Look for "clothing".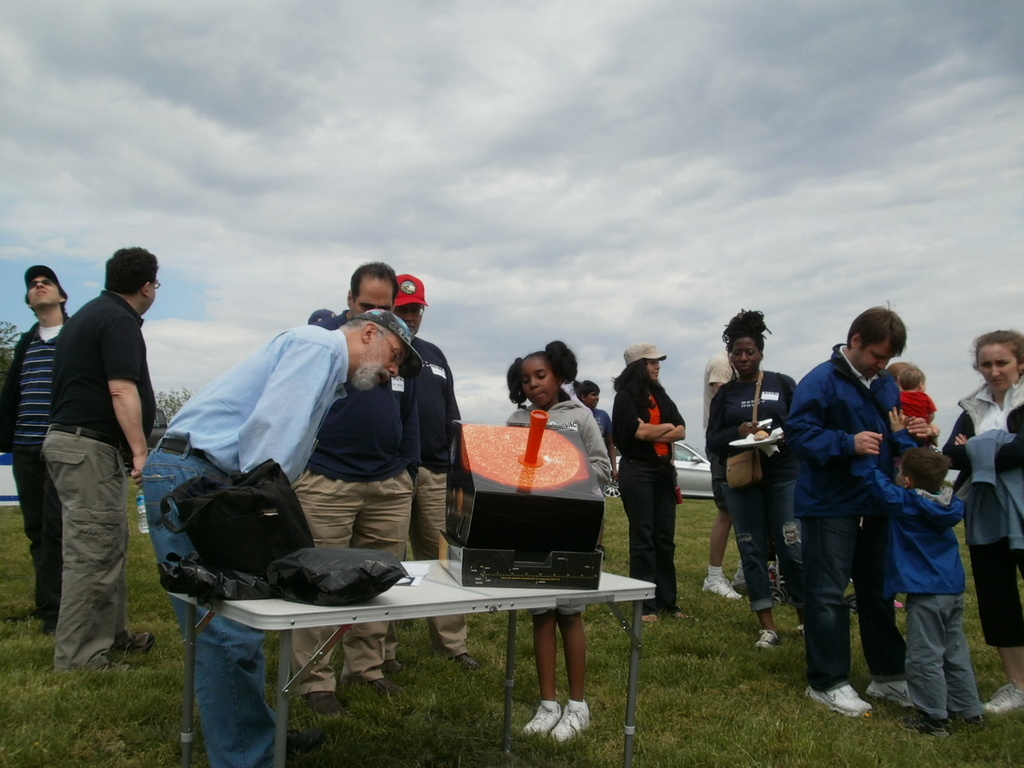
Found: x1=397 y1=330 x2=468 y2=657.
